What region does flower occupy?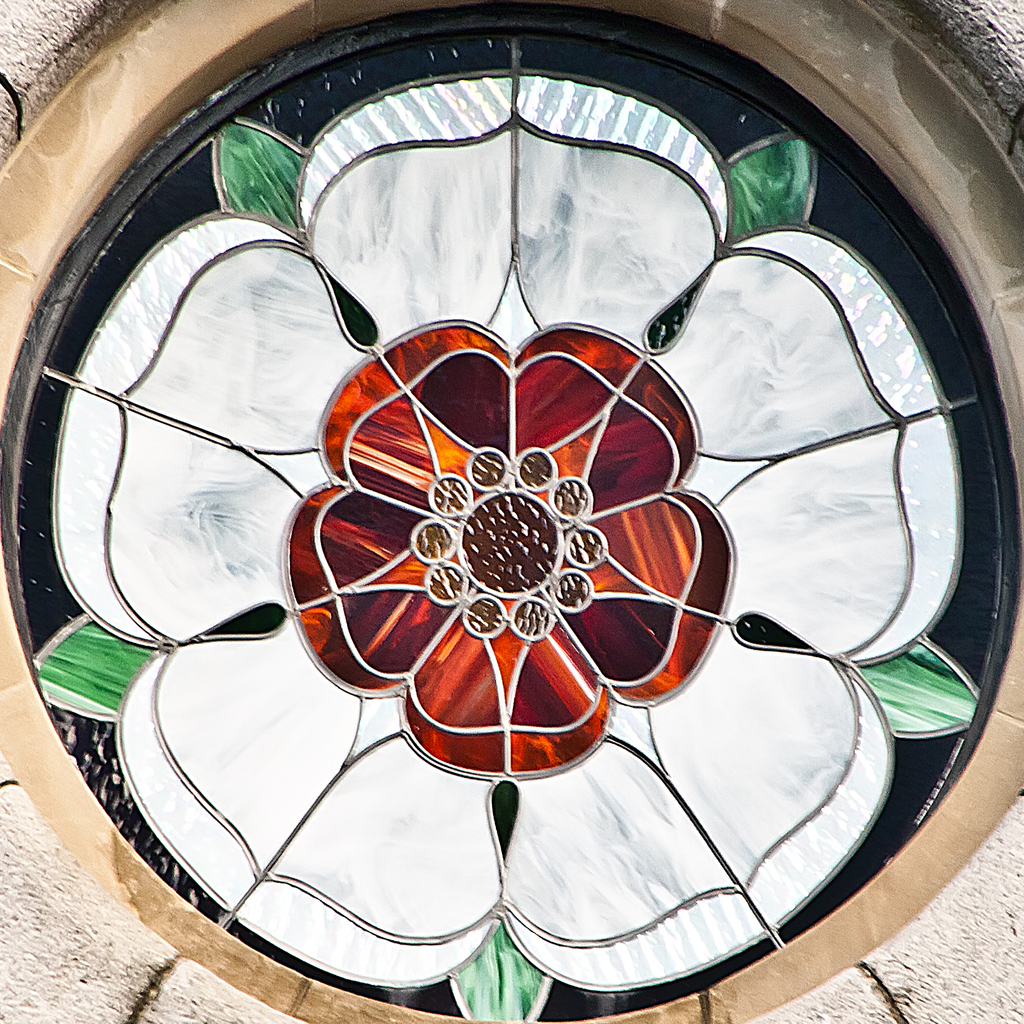
[left=44, top=60, right=963, bottom=993].
